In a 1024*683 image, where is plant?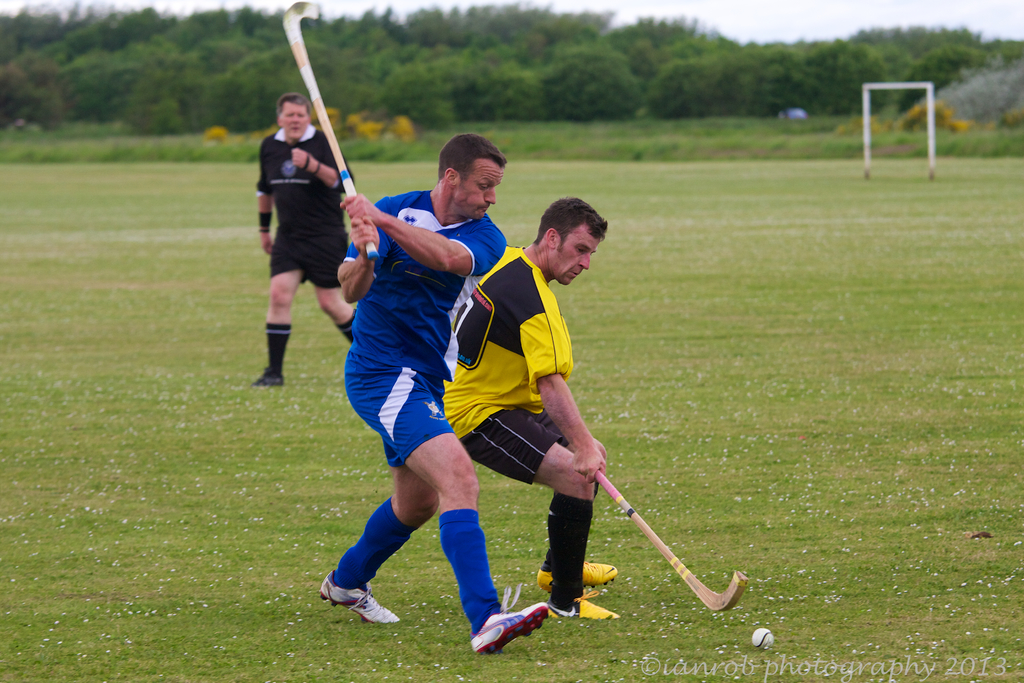
x1=902 y1=89 x2=965 y2=138.
